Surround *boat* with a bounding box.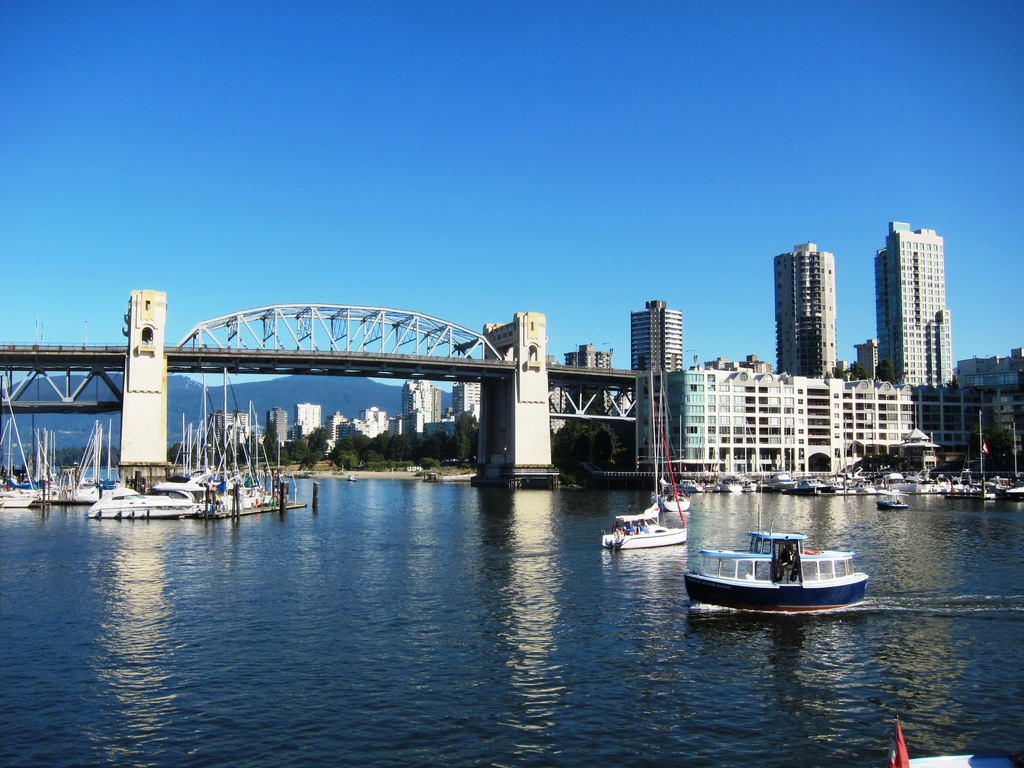
(x1=904, y1=467, x2=932, y2=498).
